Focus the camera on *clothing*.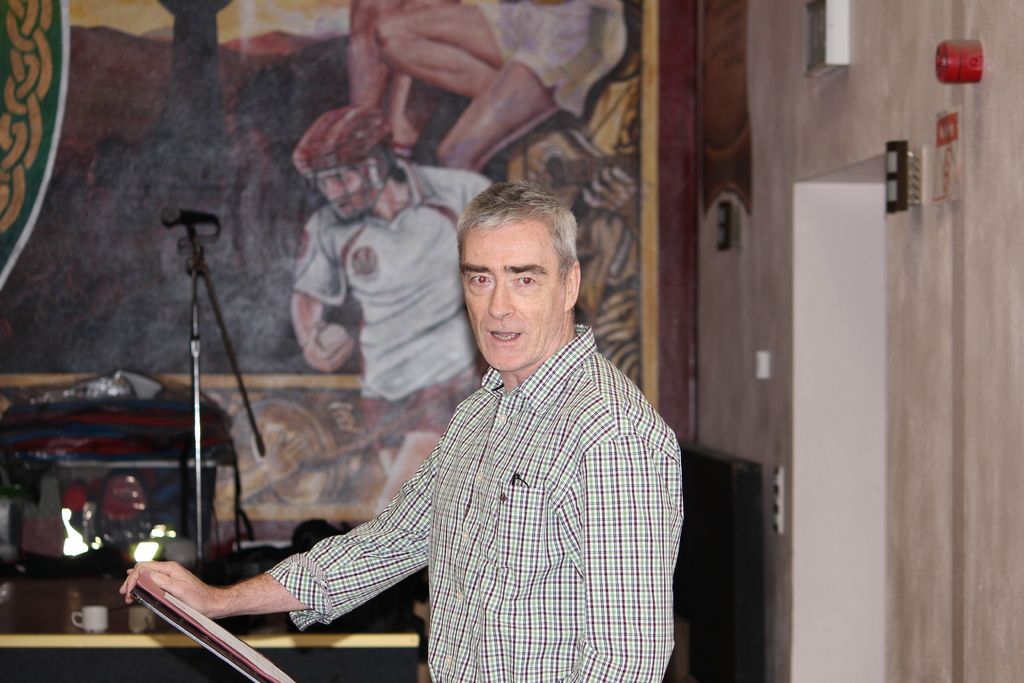
Focus region: [left=263, top=324, right=685, bottom=682].
